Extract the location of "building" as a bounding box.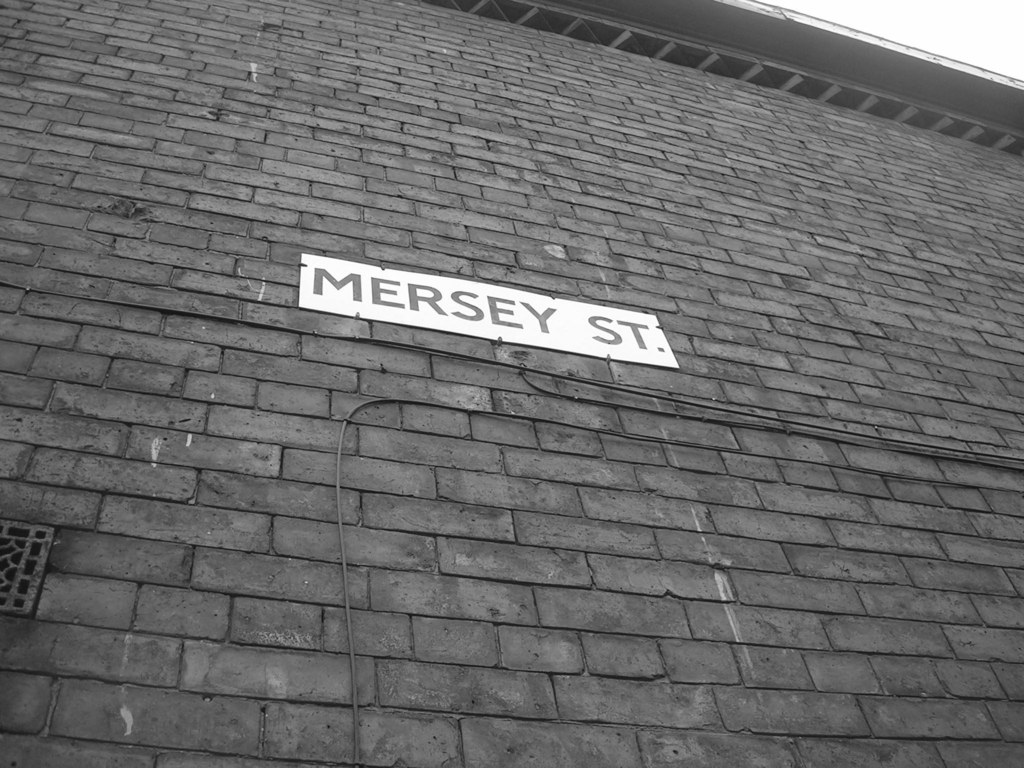
(left=3, top=0, right=1021, bottom=765).
